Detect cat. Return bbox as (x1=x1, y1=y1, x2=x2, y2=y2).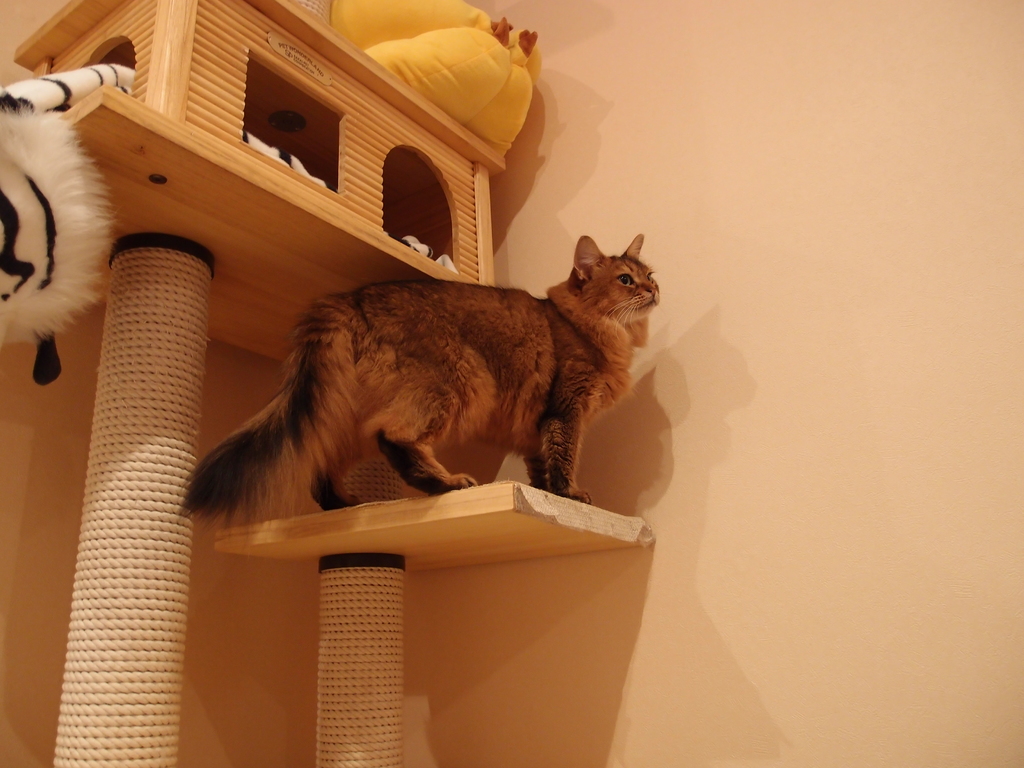
(x1=176, y1=230, x2=660, y2=535).
